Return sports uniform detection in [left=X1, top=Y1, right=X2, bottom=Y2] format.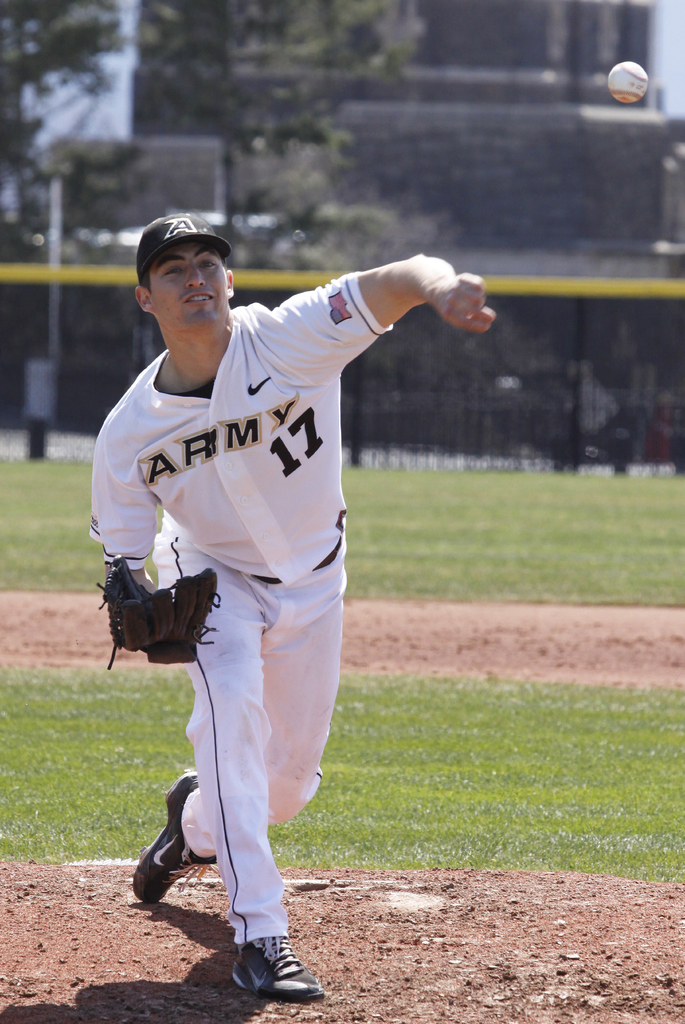
[left=81, top=271, right=407, bottom=940].
